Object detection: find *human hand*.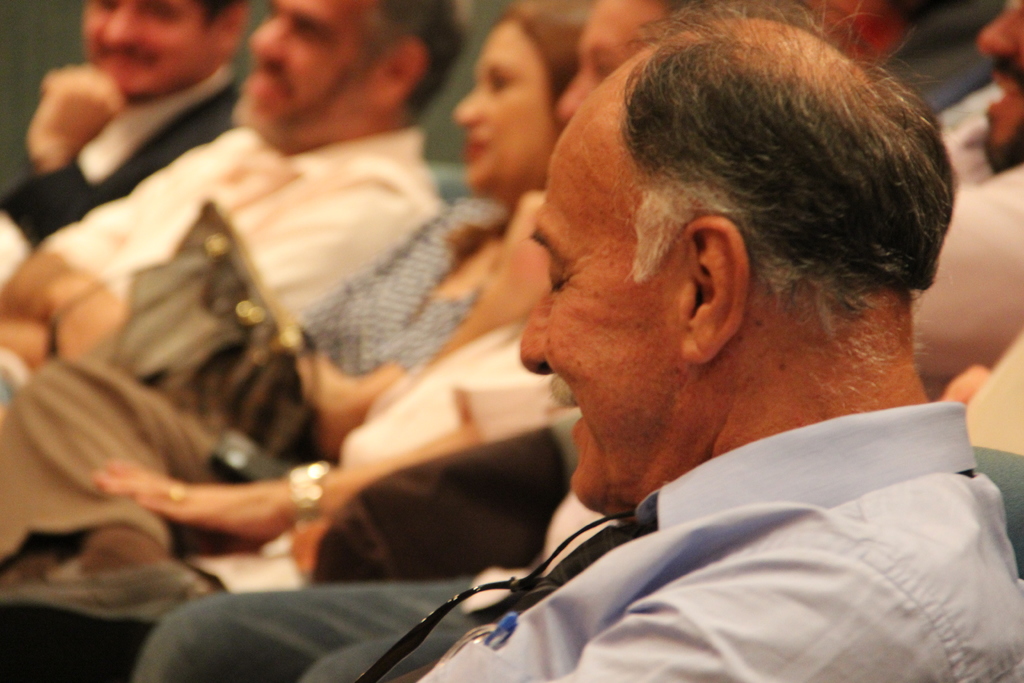
26, 62, 125, 157.
